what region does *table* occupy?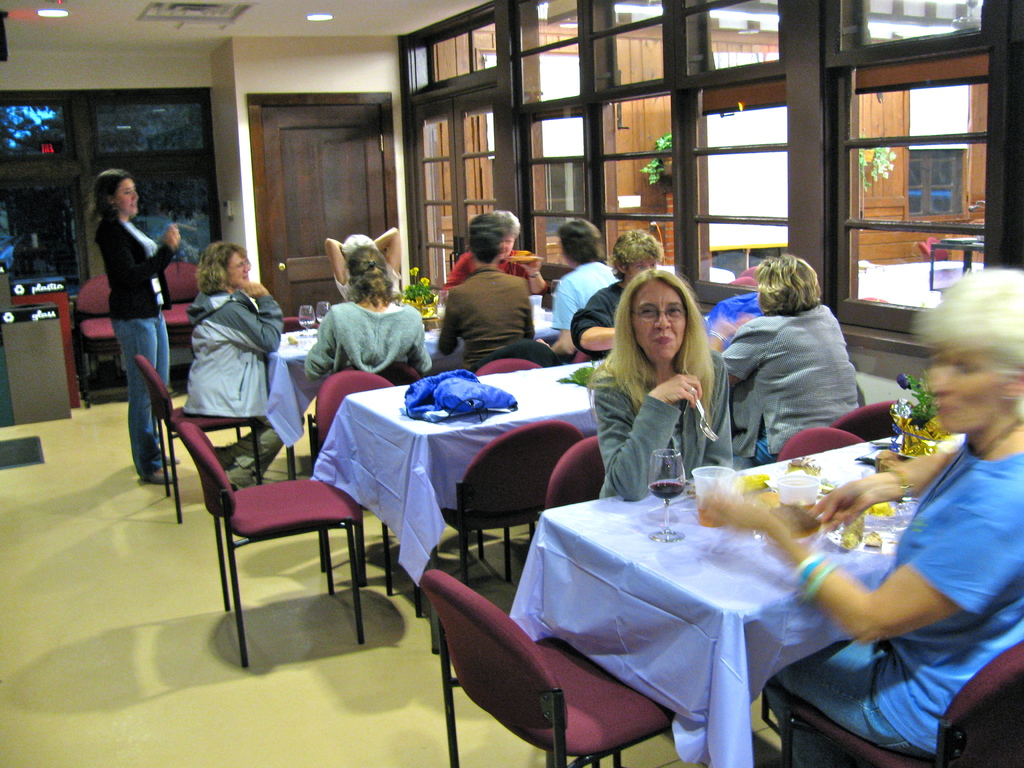
box(303, 346, 731, 616).
